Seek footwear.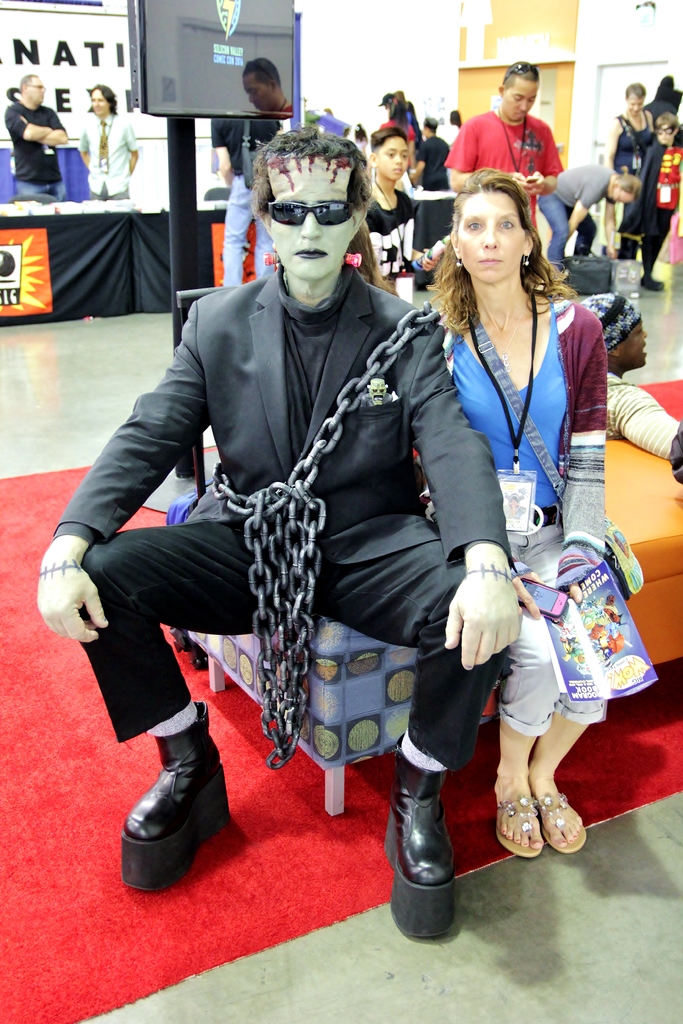
region(379, 727, 455, 937).
